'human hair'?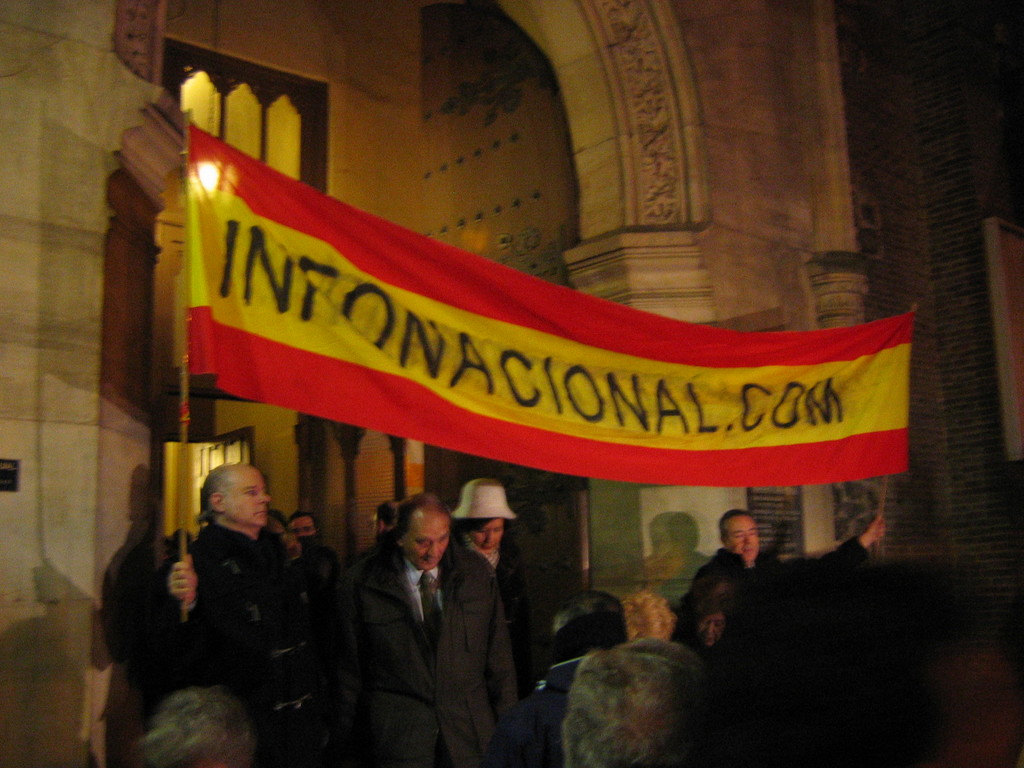
378/502/401/523
